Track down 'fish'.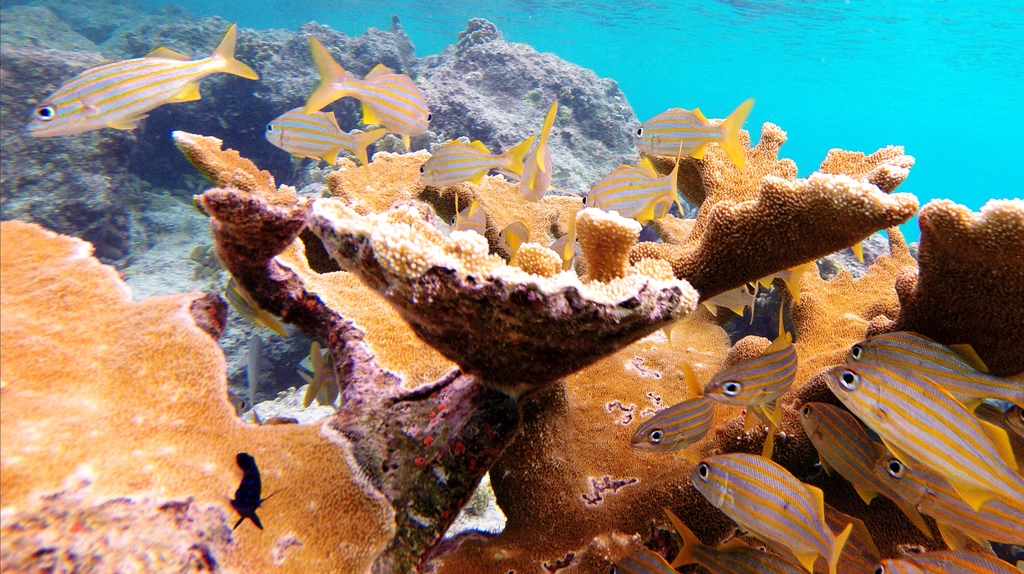
Tracked to (x1=409, y1=129, x2=530, y2=190).
